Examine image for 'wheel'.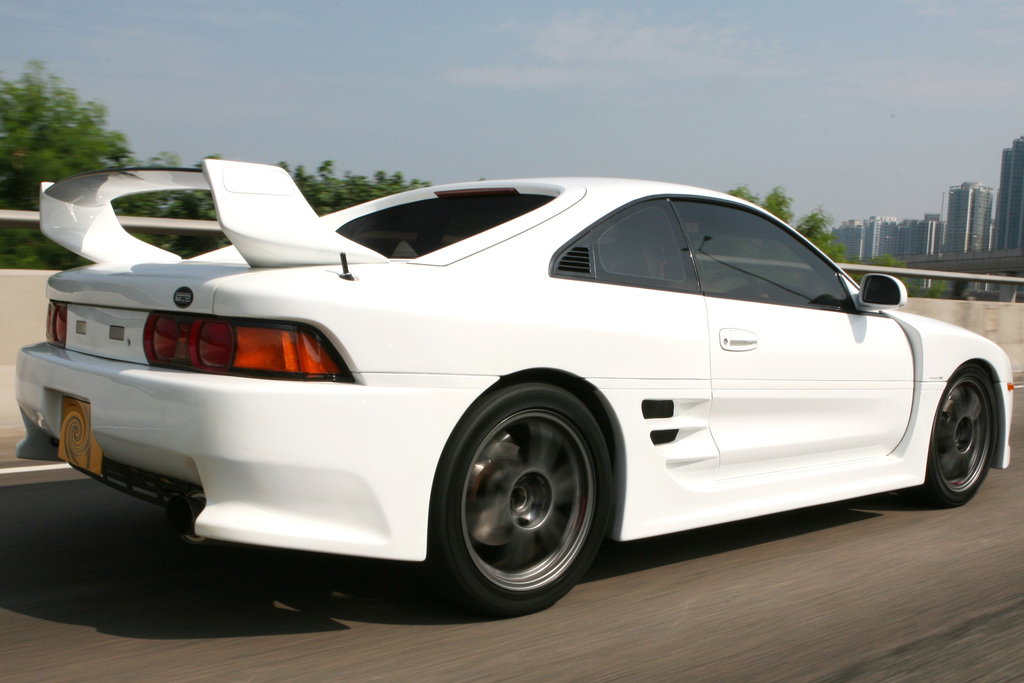
Examination result: [438,389,614,609].
